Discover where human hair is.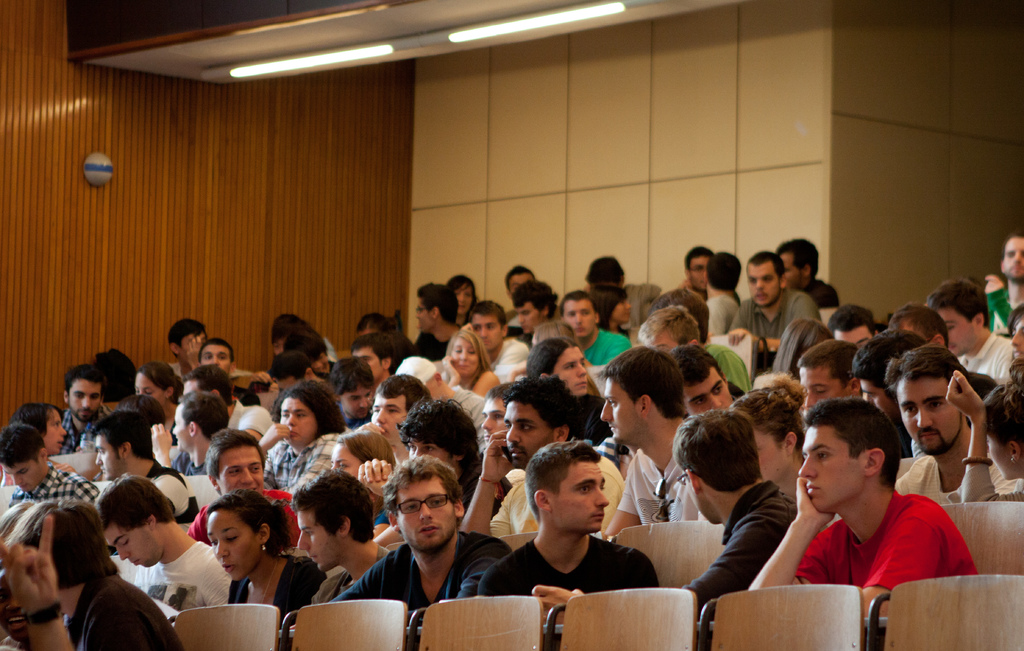
Discovered at <bbox>522, 438, 601, 525</bbox>.
